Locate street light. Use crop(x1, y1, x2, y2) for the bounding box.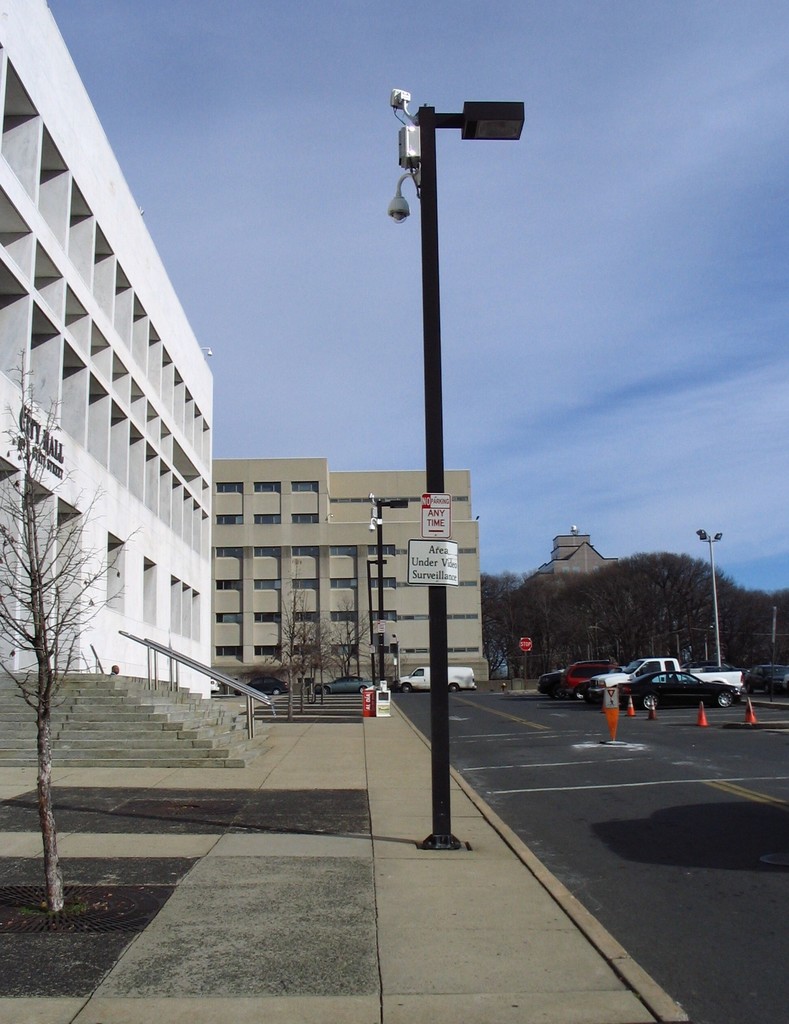
crop(703, 620, 718, 660).
